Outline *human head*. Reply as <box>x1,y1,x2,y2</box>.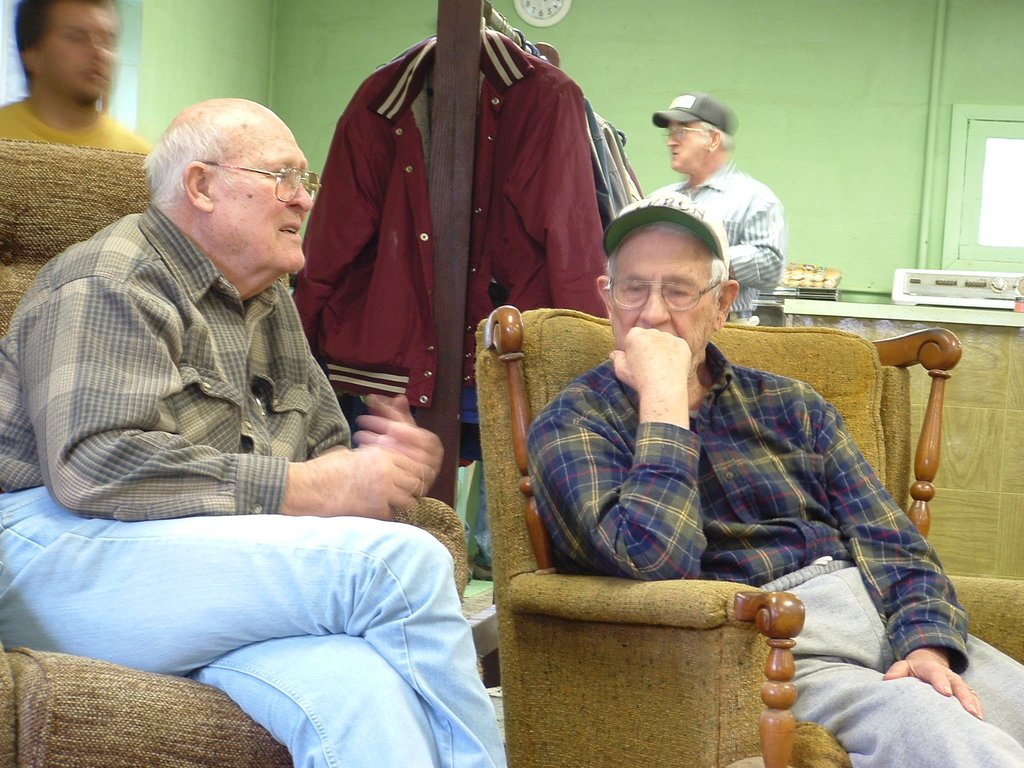
<box>12,0,122,99</box>.
